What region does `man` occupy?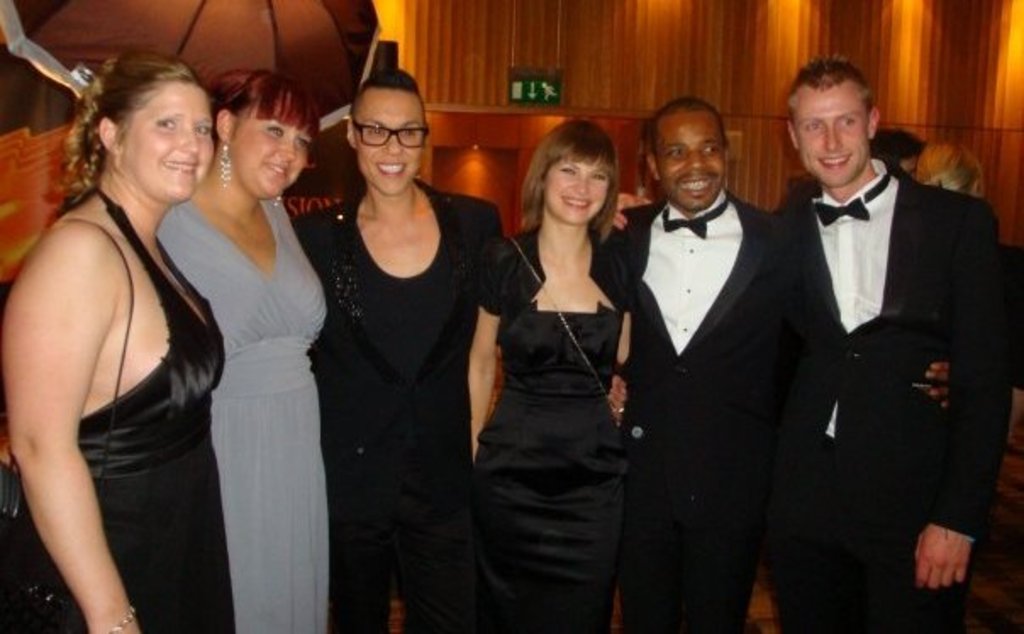
<bbox>615, 88, 946, 632</bbox>.
